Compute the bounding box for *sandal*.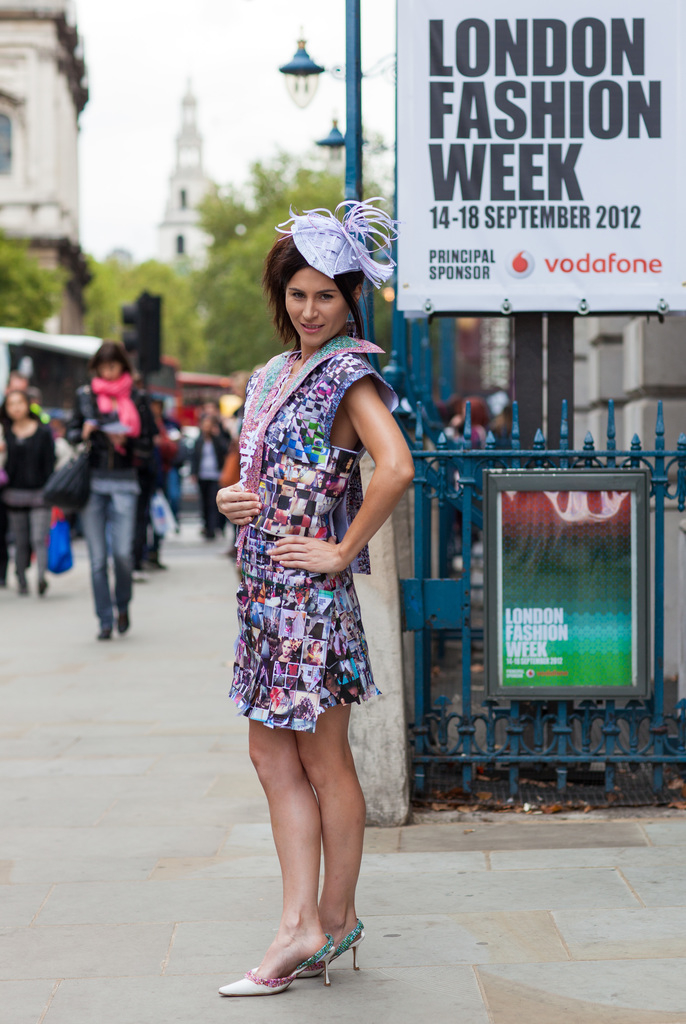
bbox=(297, 915, 363, 984).
